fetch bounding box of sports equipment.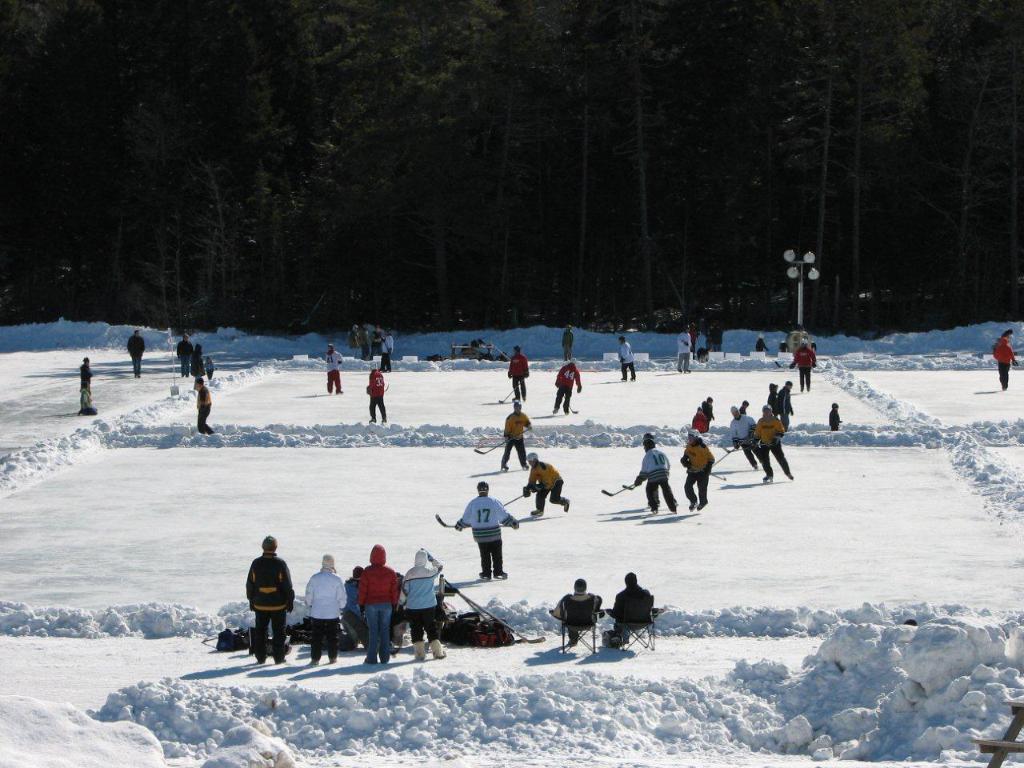
Bbox: bbox=(760, 406, 774, 422).
